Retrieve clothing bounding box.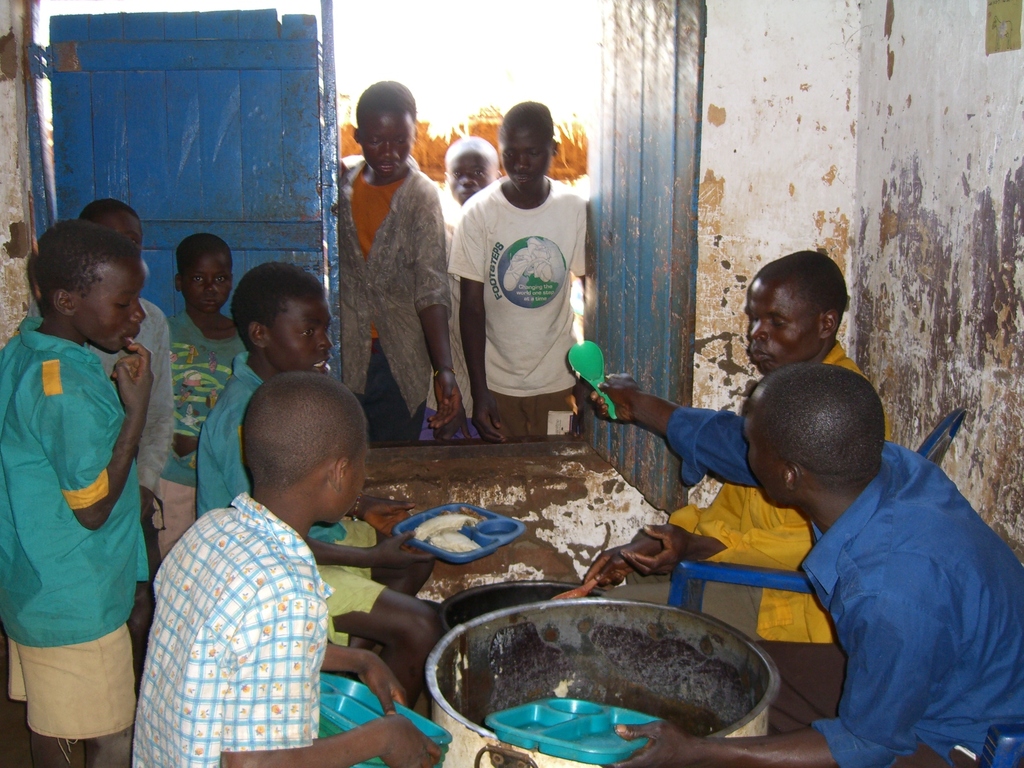
Bounding box: 606 340 890 651.
